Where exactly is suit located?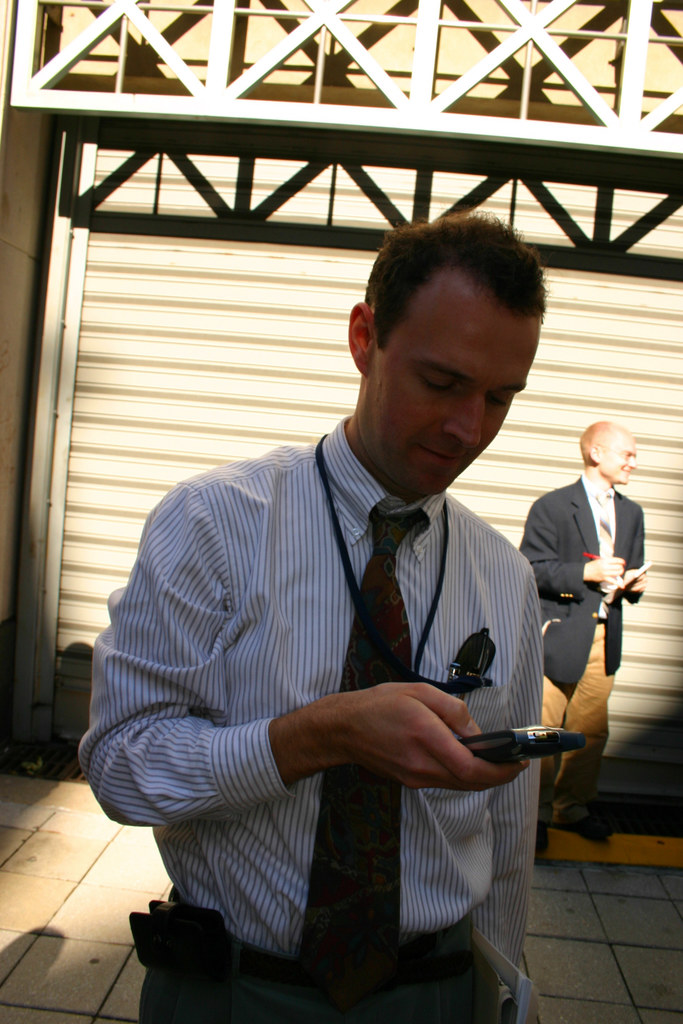
Its bounding box is (519, 468, 645, 819).
